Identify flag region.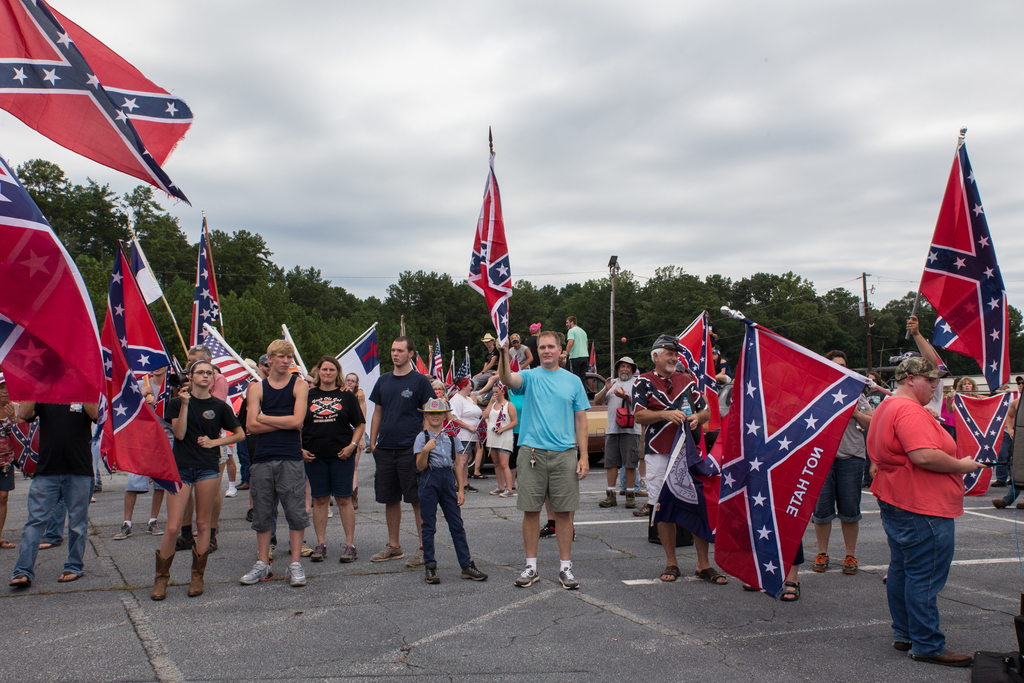
Region: {"left": 449, "top": 352, "right": 463, "bottom": 398}.
